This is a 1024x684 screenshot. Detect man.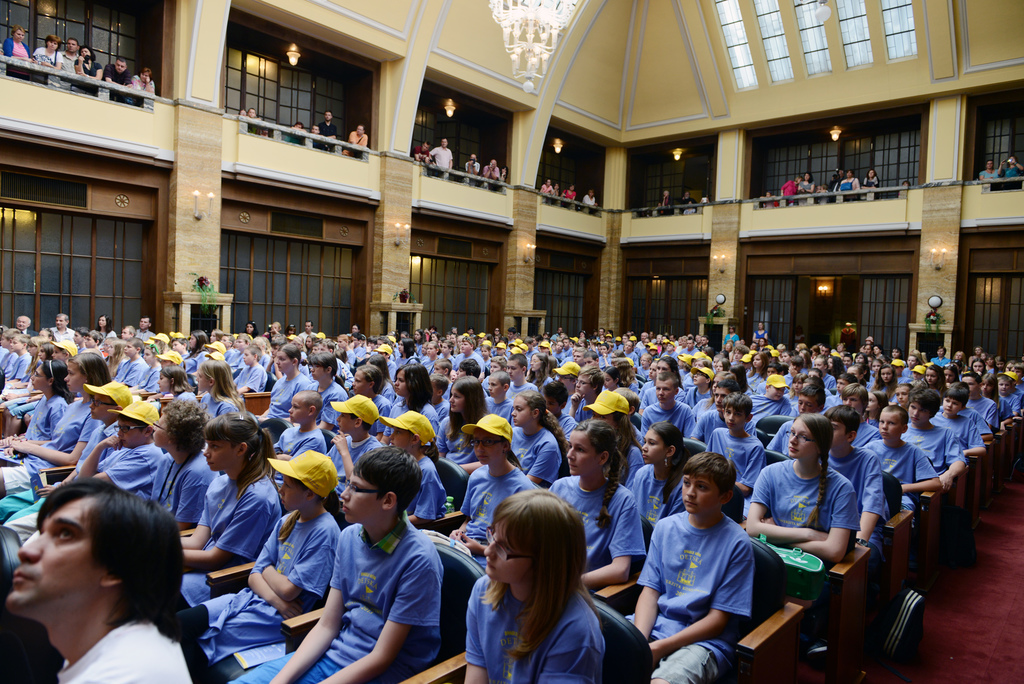
select_region(538, 175, 553, 199).
